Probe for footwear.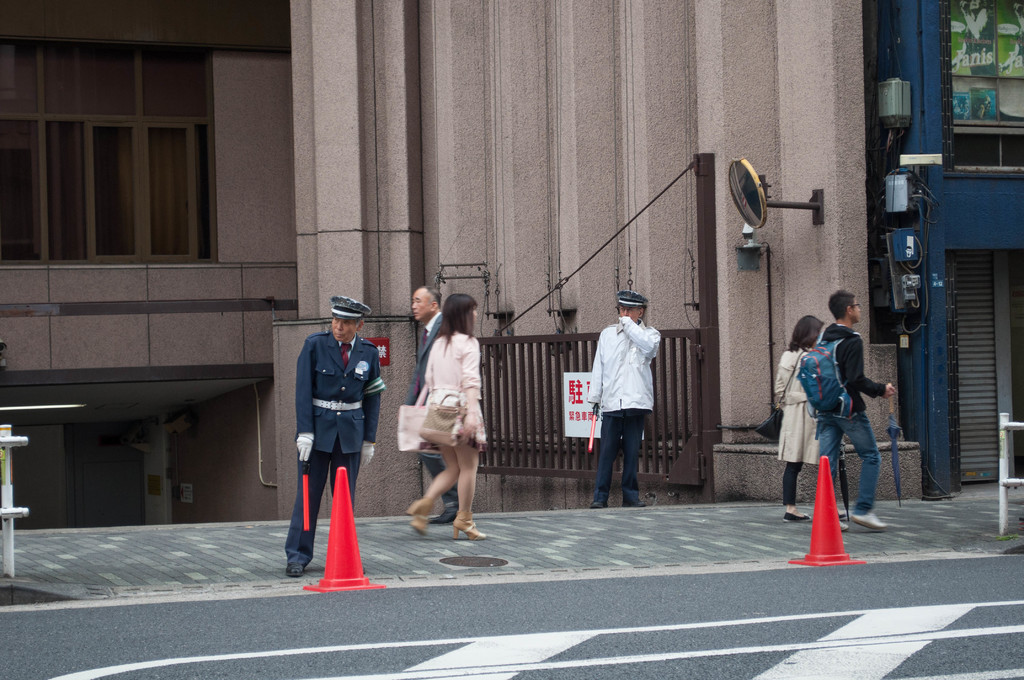
Probe result: [289, 555, 315, 577].
